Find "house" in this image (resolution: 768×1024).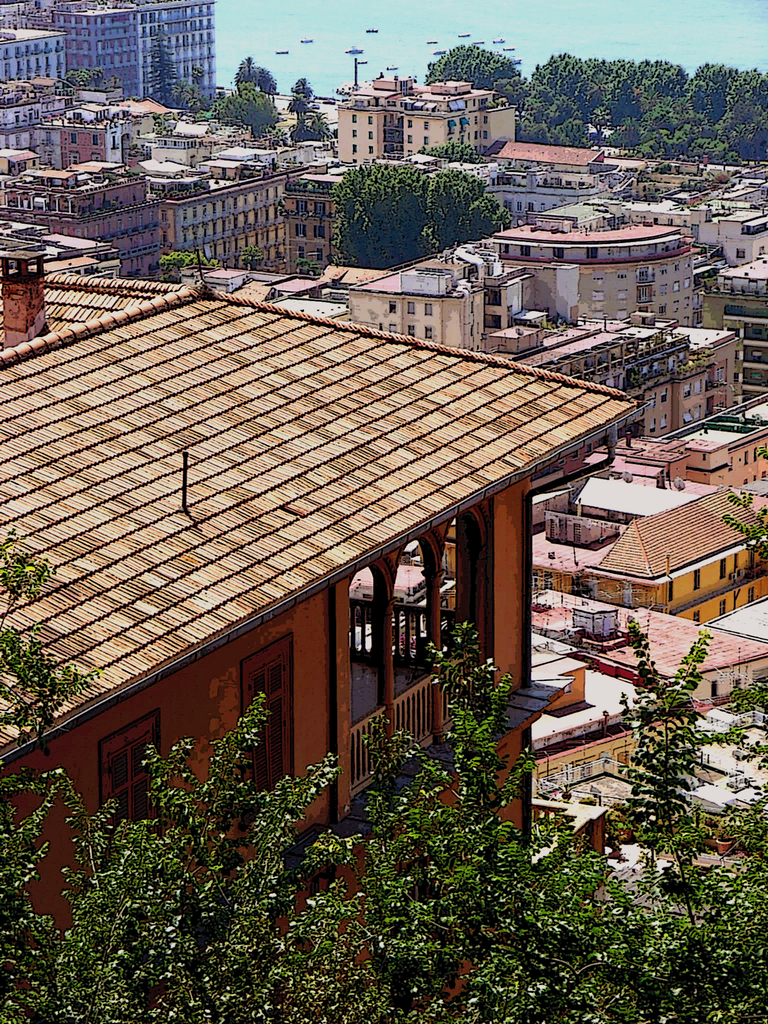
bbox=[131, 94, 289, 278].
